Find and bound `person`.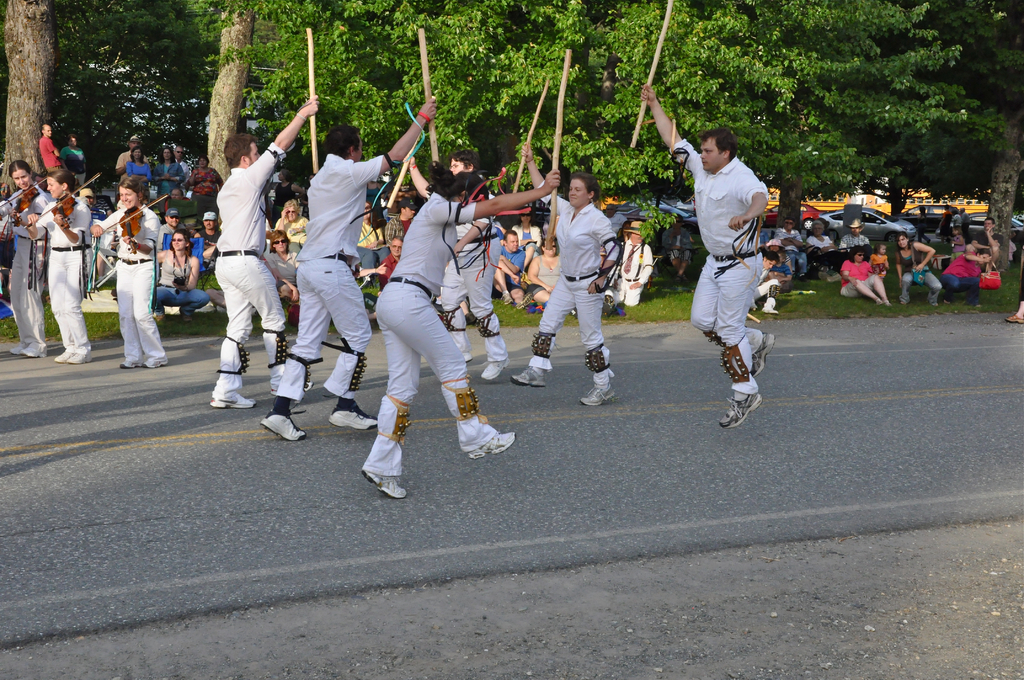
Bound: <box>949,229,967,257</box>.
